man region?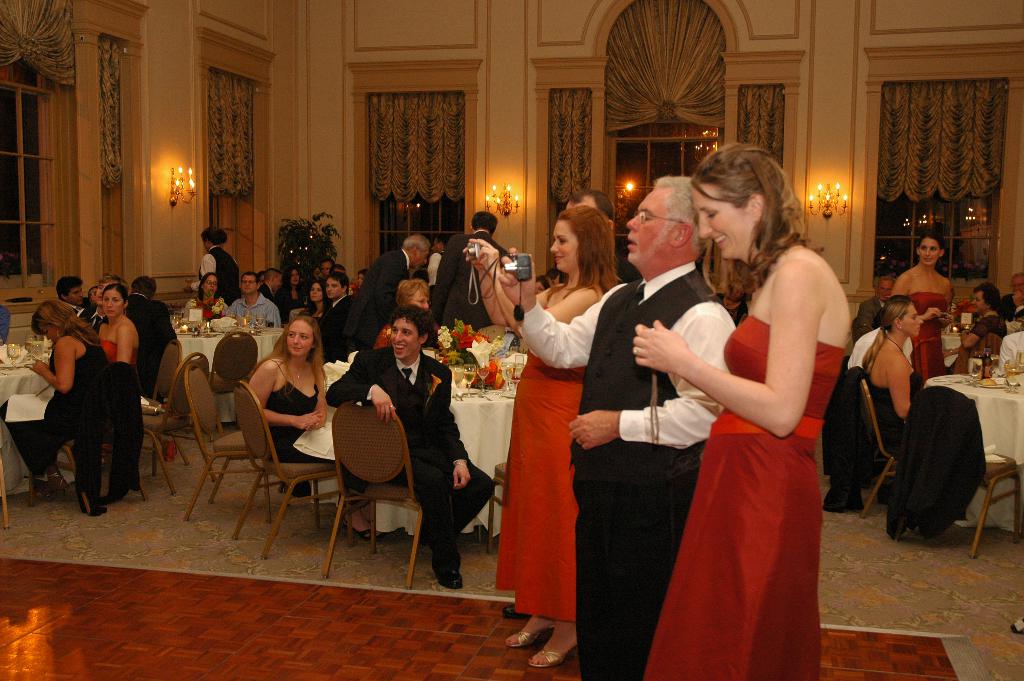
[259,268,282,306]
